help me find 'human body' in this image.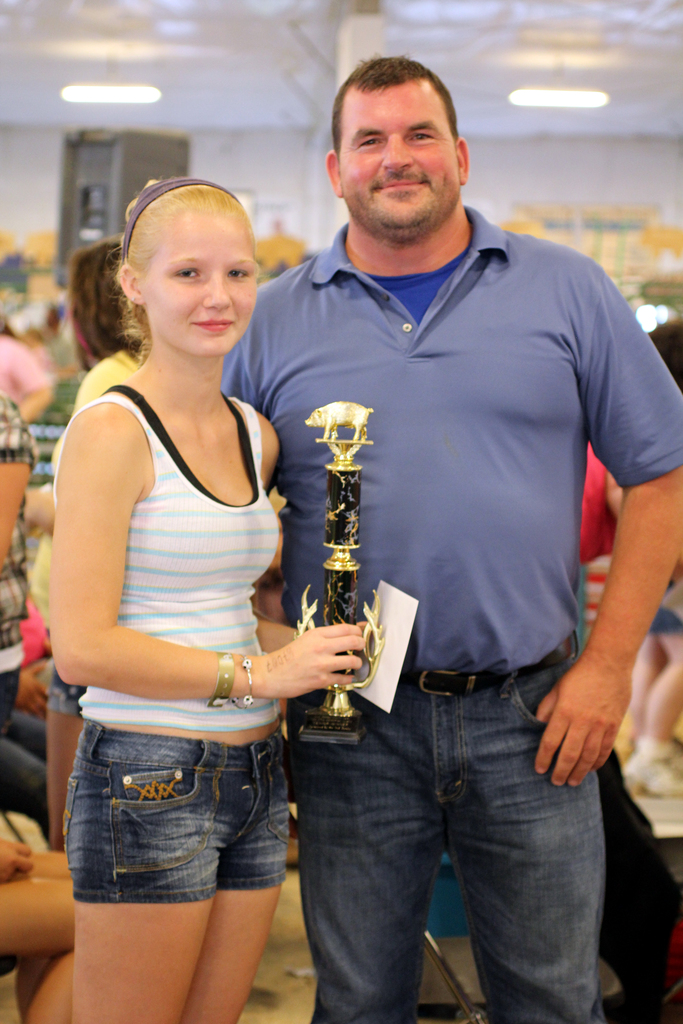
Found it: locate(21, 350, 145, 847).
